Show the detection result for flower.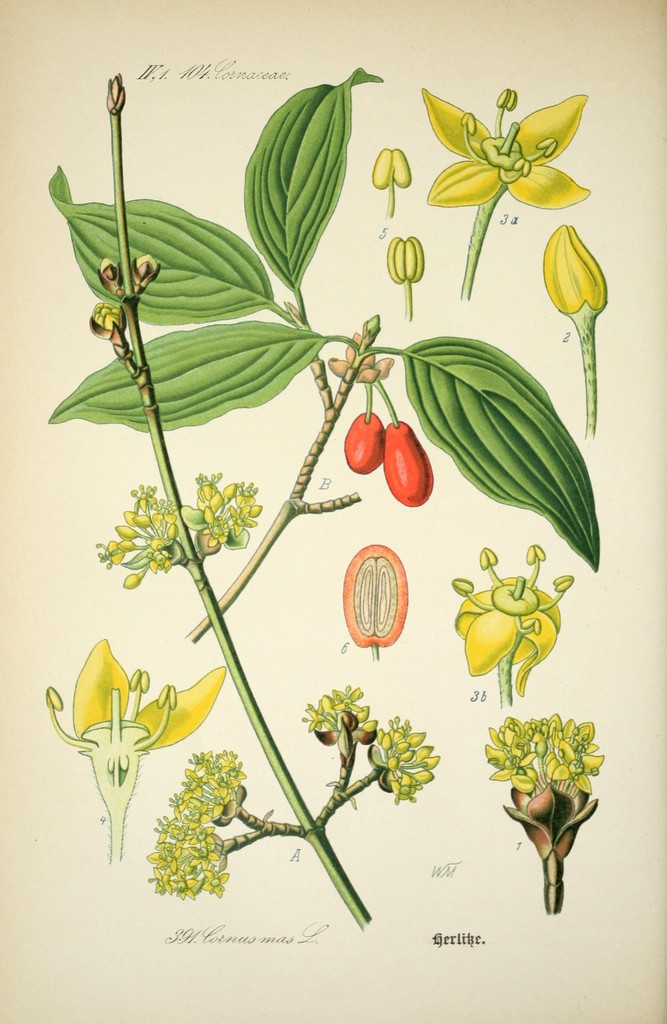
l=482, t=713, r=602, b=900.
